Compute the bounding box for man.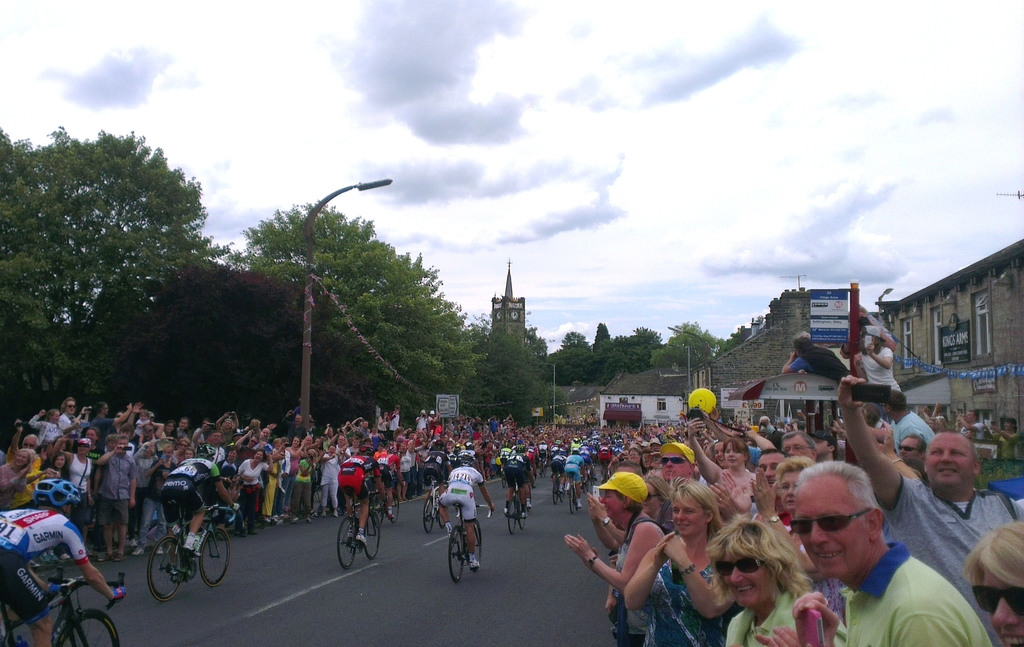
(725, 447, 787, 515).
